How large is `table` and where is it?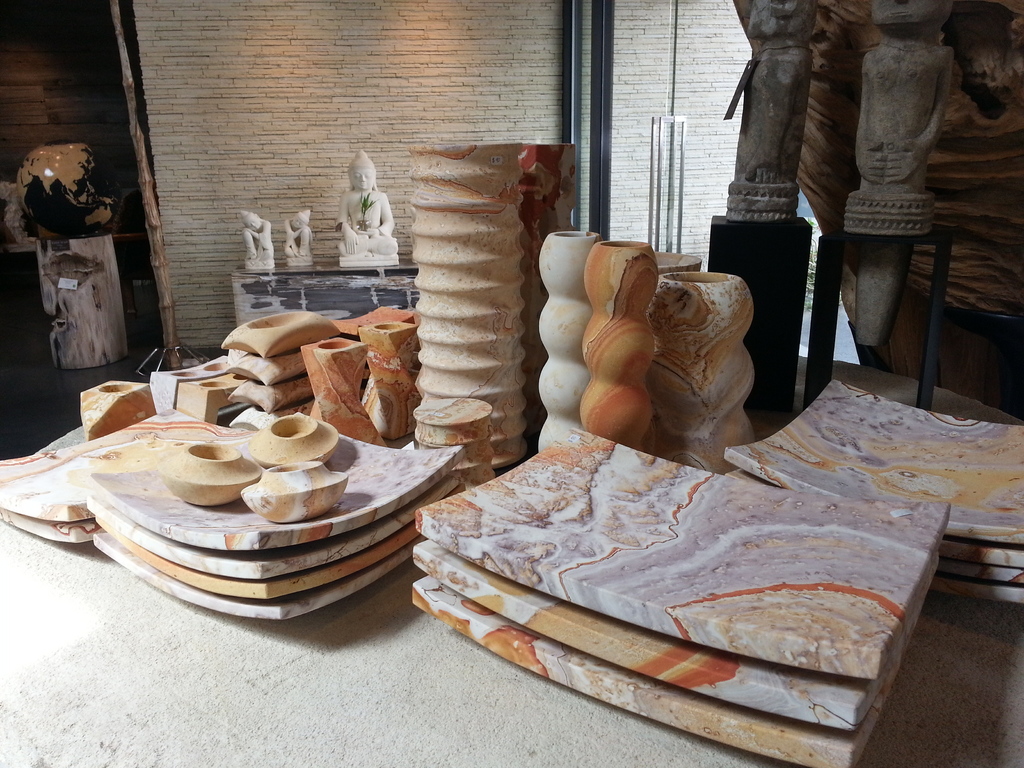
Bounding box: bbox=(0, 356, 1023, 767).
